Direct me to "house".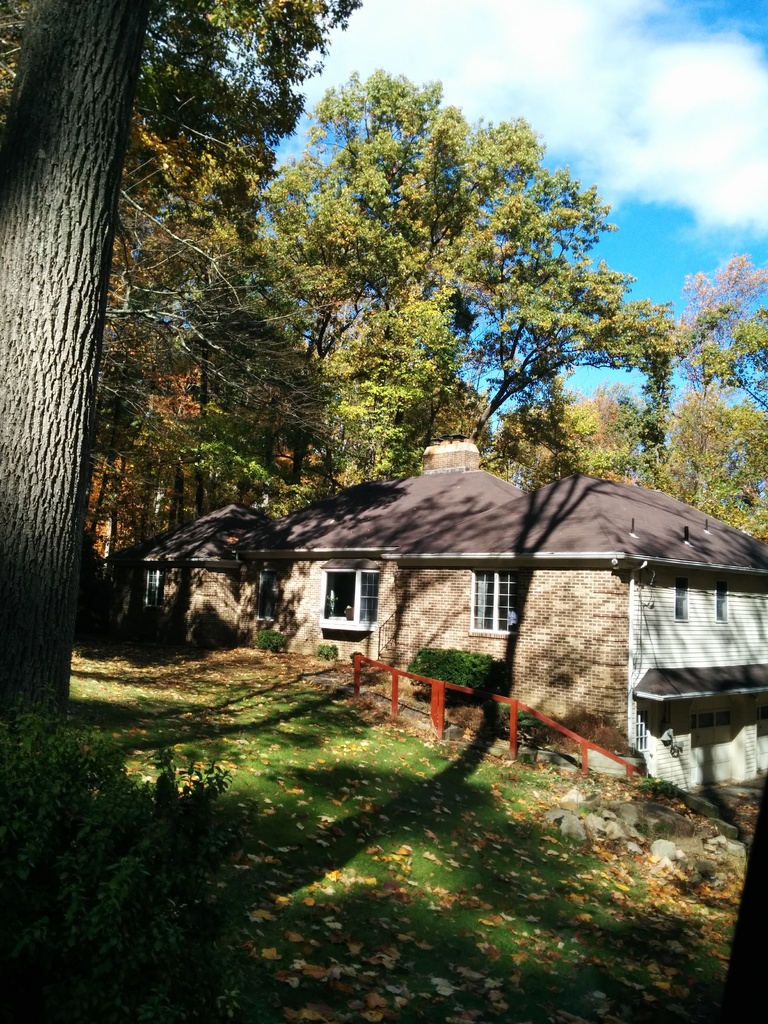
Direction: [104,432,767,792].
